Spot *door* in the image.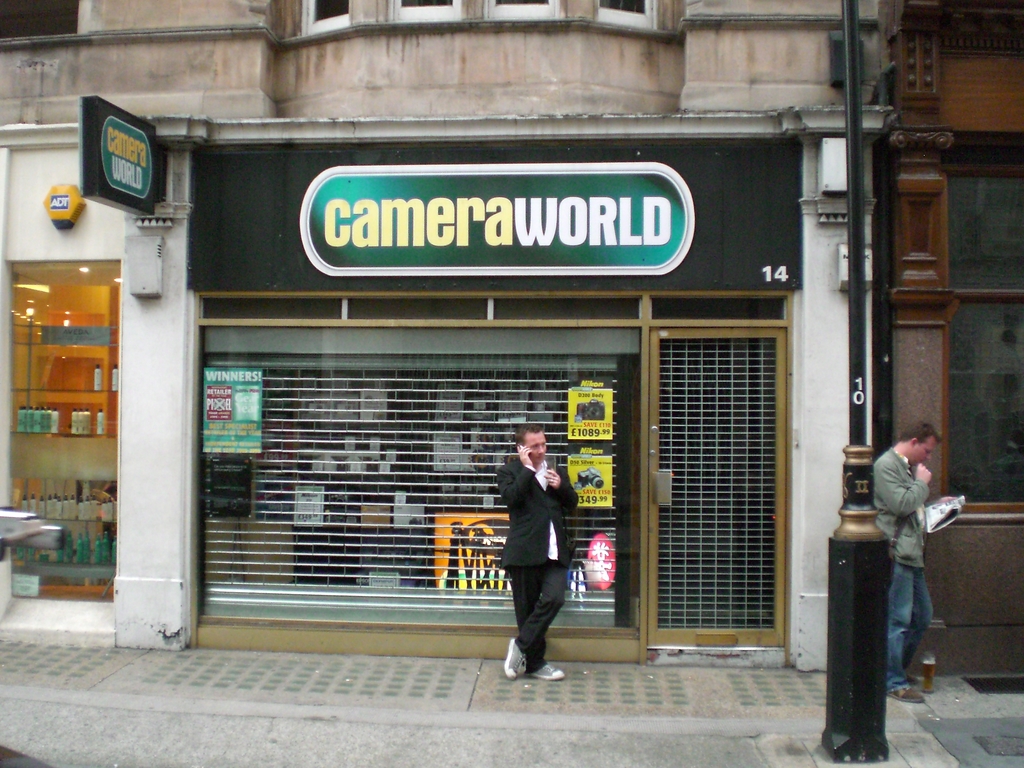
*door* found at [646, 331, 784, 646].
